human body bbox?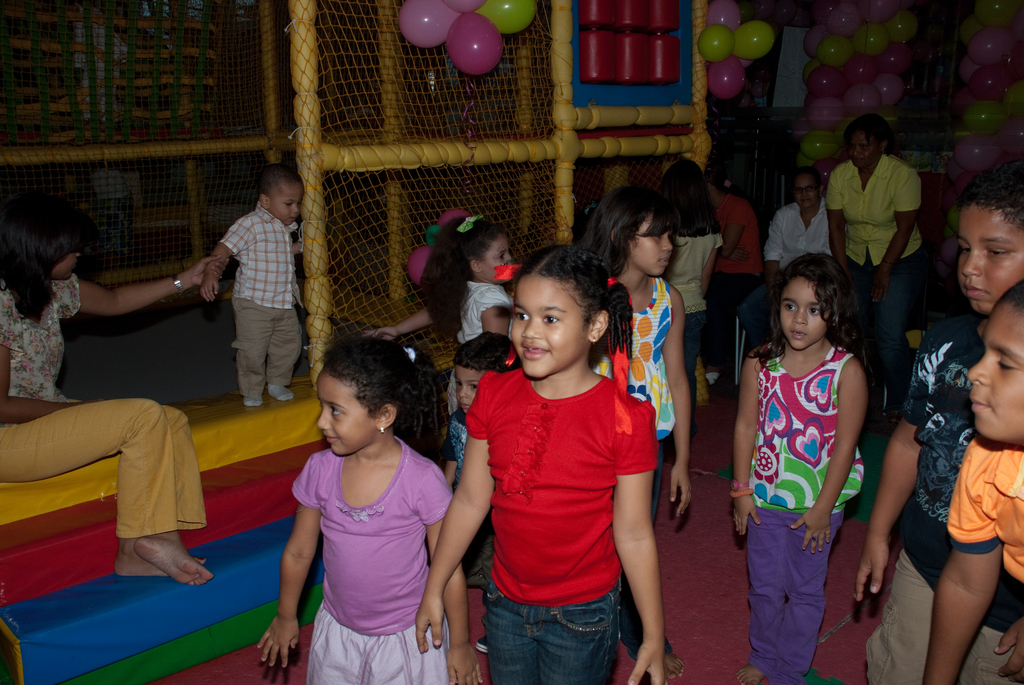
rect(912, 269, 1022, 684)
